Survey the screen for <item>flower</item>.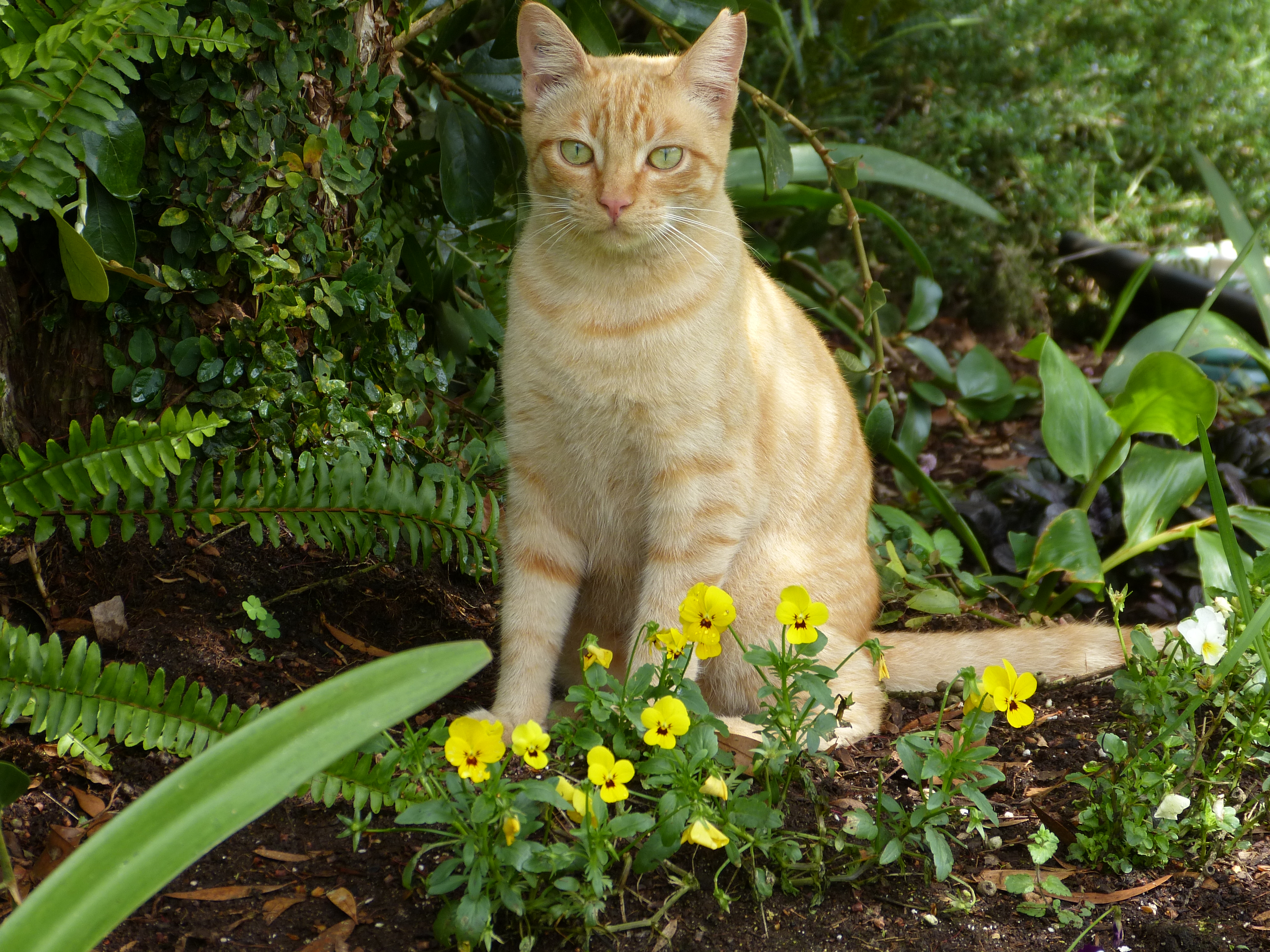
Survey found: 222:244:231:253.
